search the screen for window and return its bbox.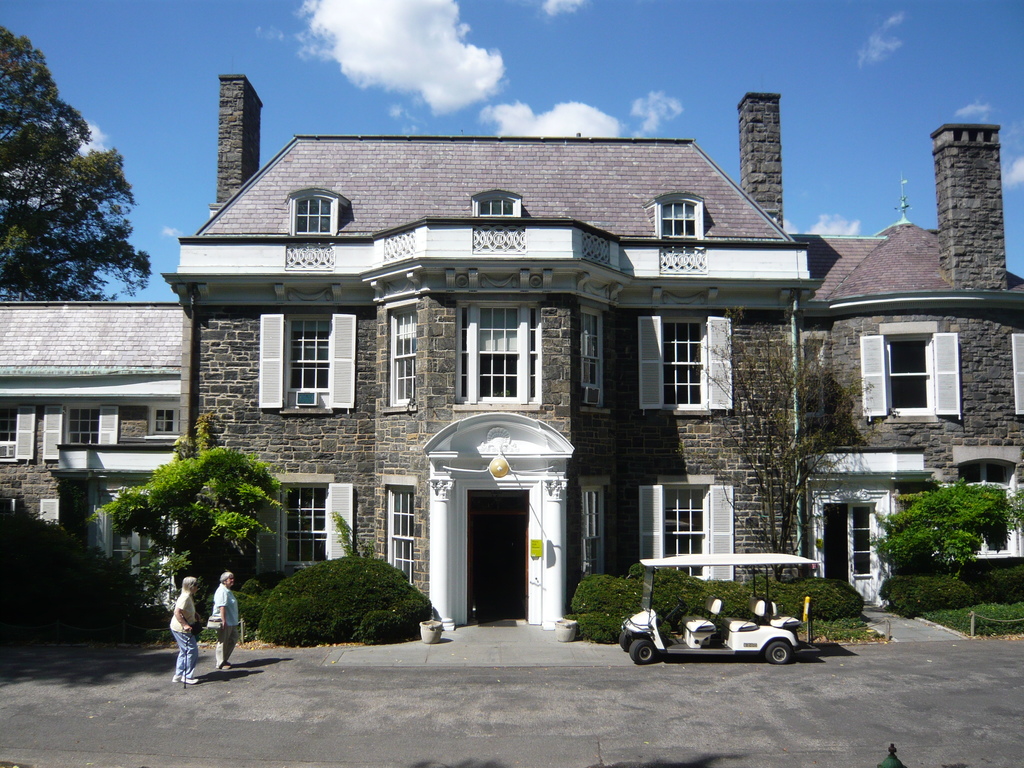
Found: box(952, 450, 1023, 550).
